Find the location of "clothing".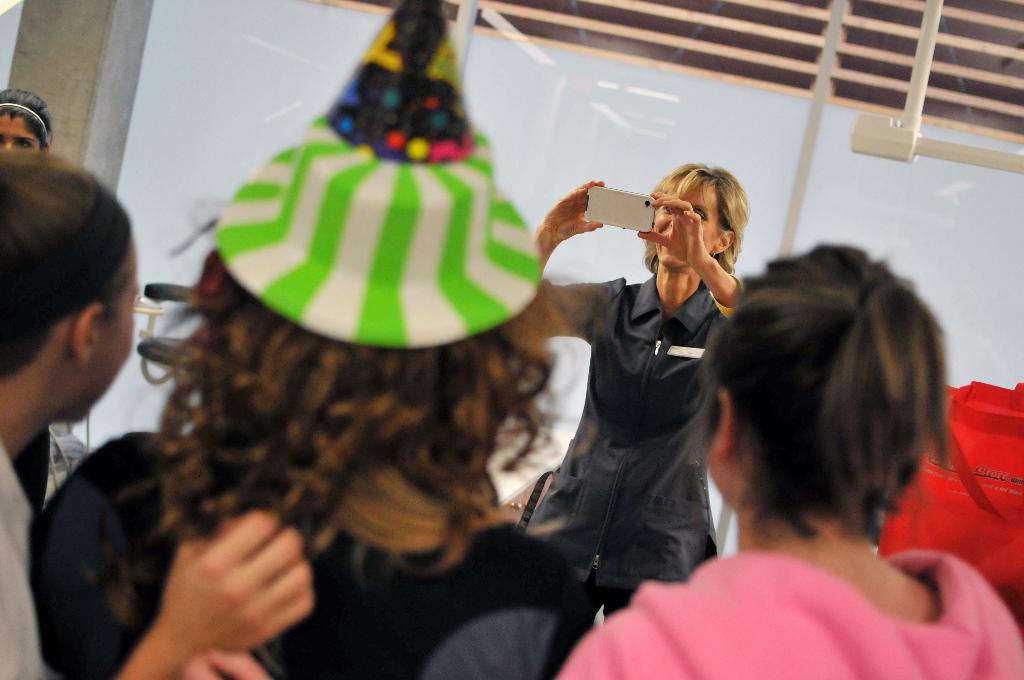
Location: [553, 549, 1023, 679].
